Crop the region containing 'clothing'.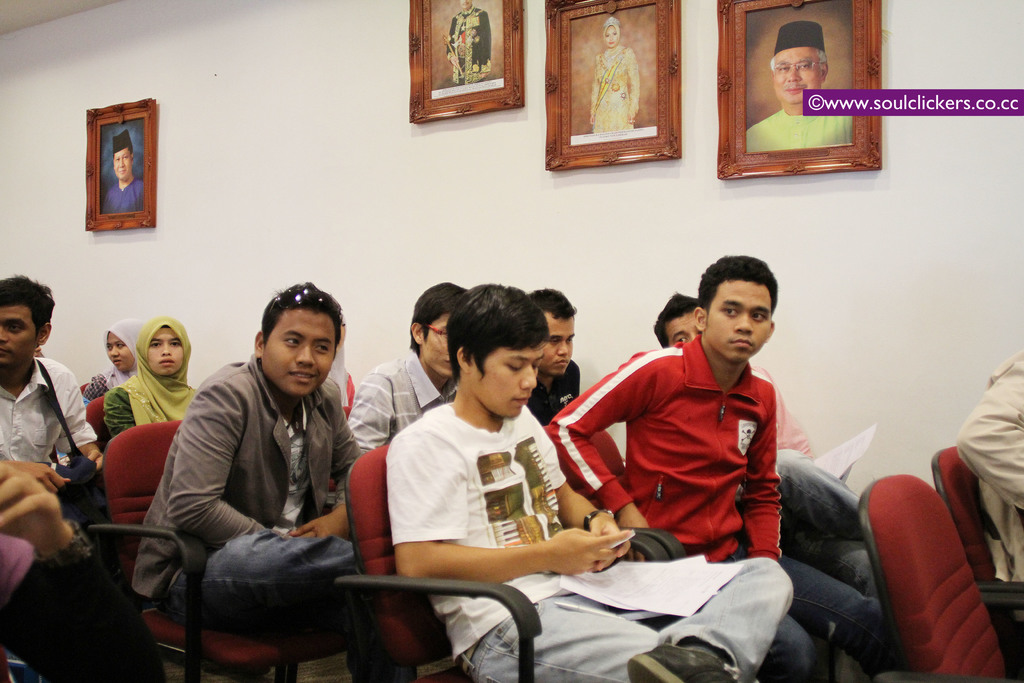
Crop region: [81,372,115,393].
